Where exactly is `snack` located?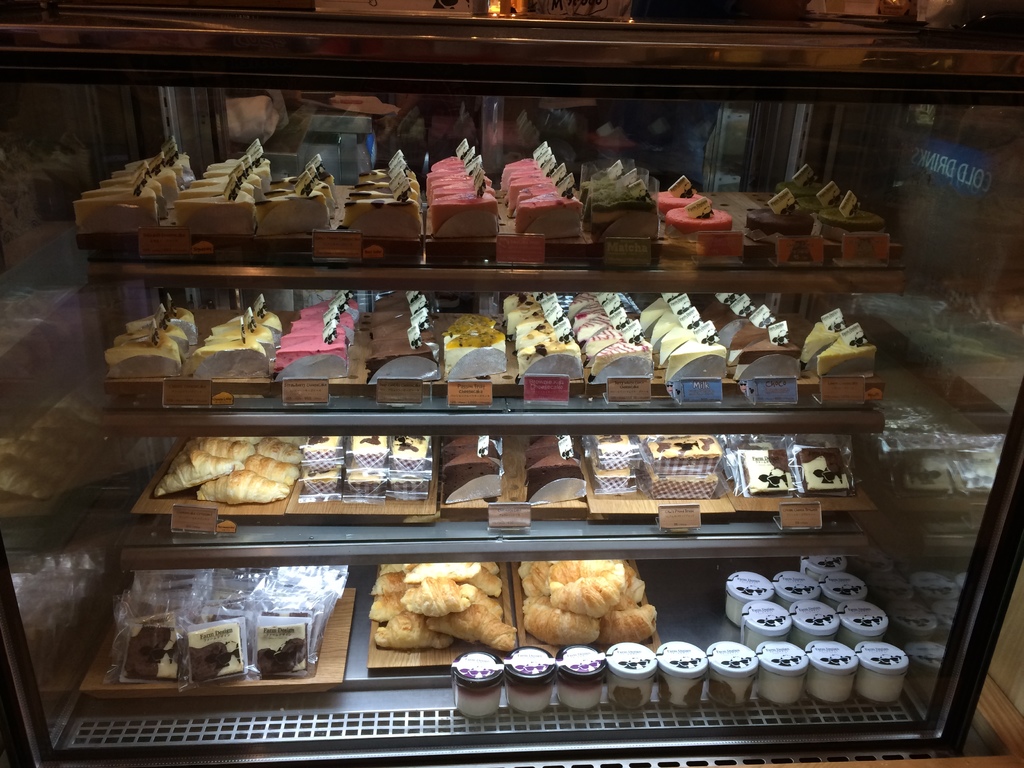
Its bounding box is 353:575:518:673.
